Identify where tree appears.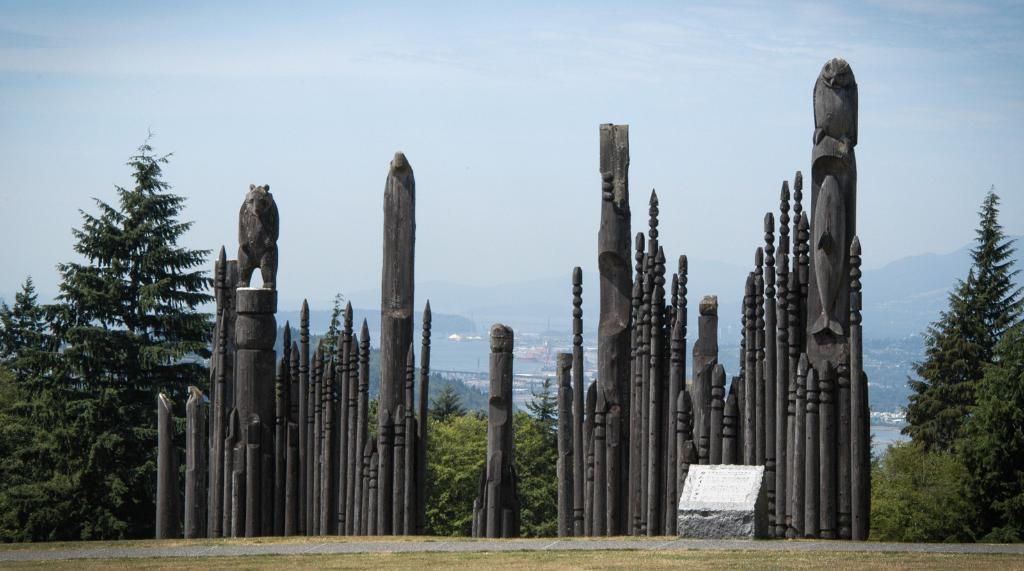
Appears at pyautogui.locateOnScreen(0, 122, 224, 538).
